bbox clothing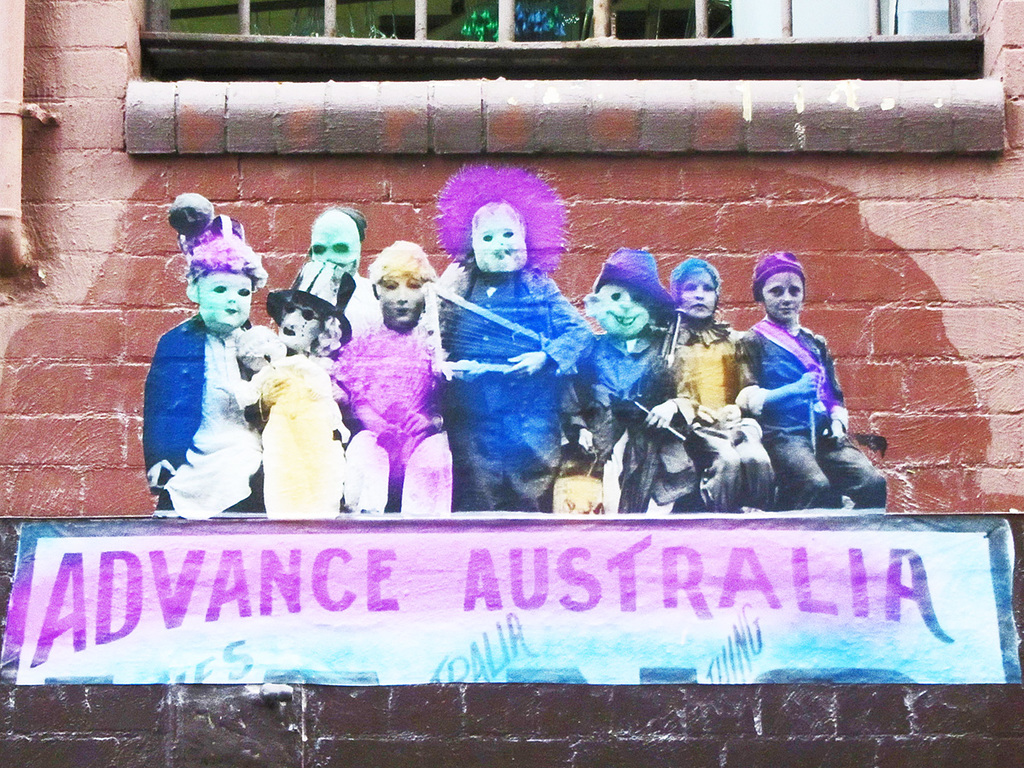
<region>144, 311, 263, 523</region>
